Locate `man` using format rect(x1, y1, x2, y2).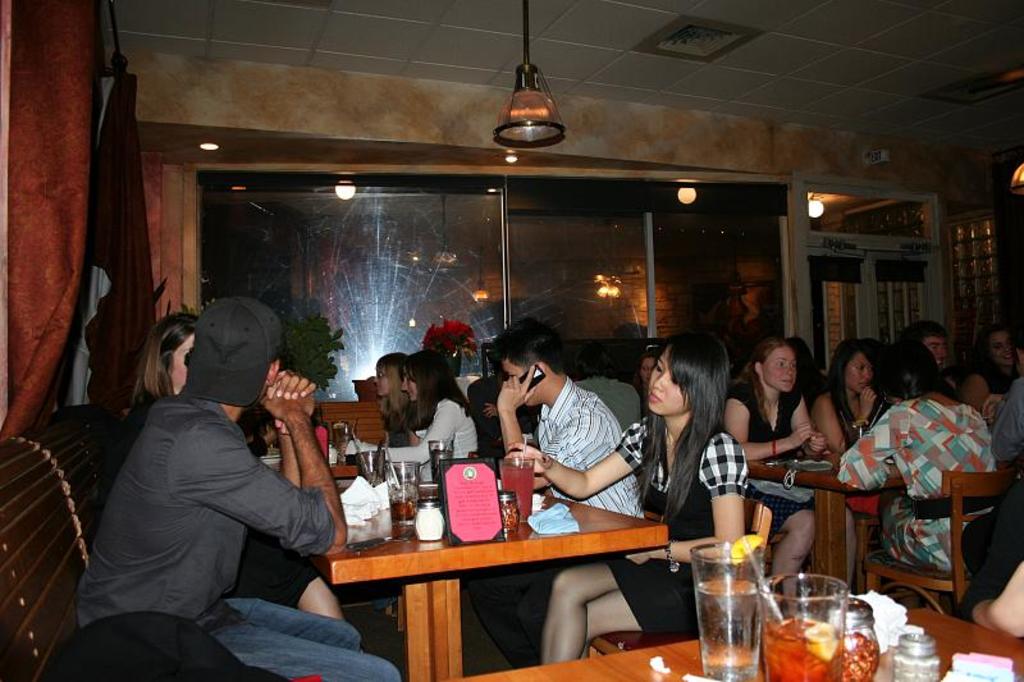
rect(906, 326, 948, 380).
